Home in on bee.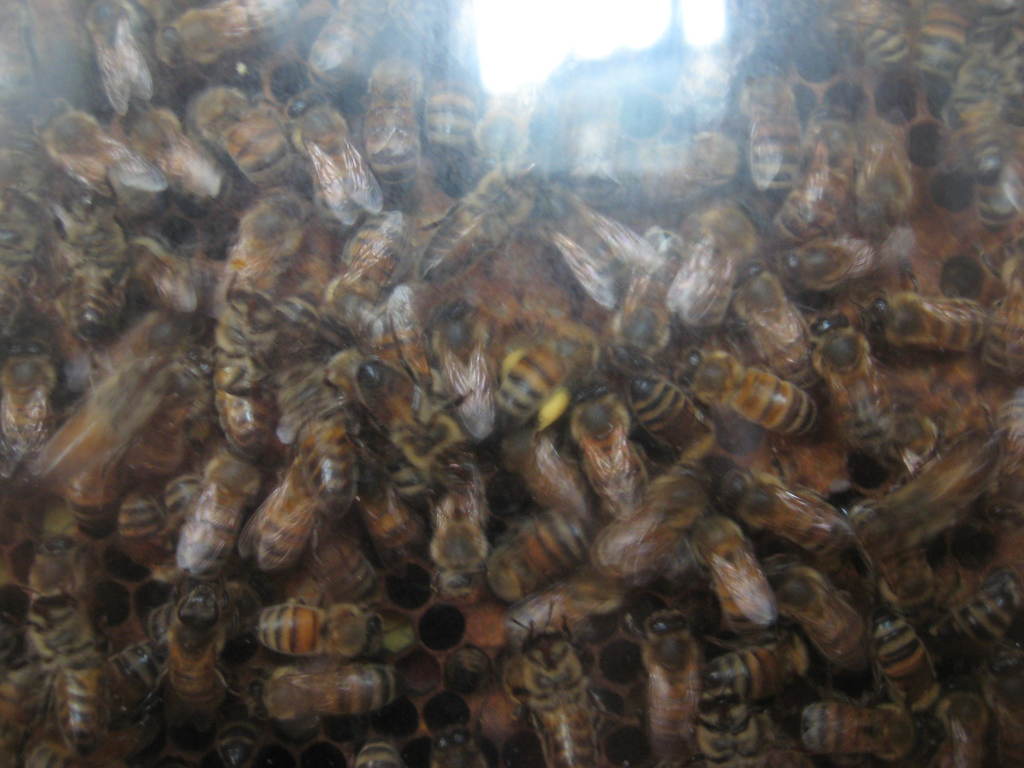
Homed in at 127/593/239/753.
